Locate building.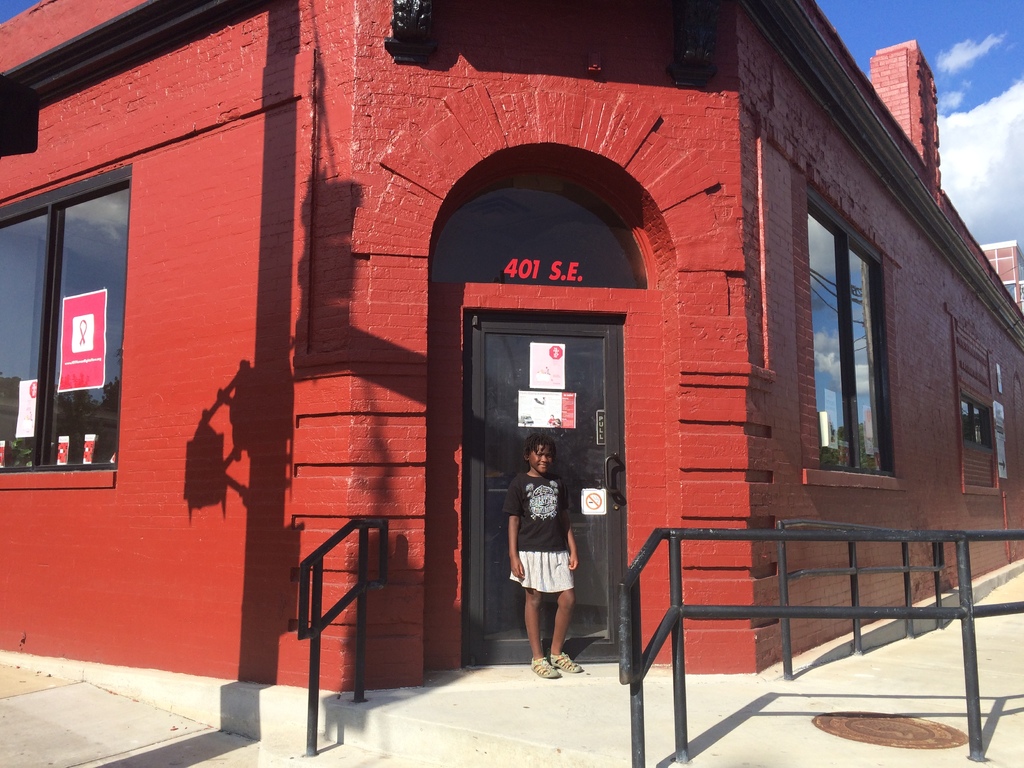
Bounding box: box(0, 0, 1023, 692).
